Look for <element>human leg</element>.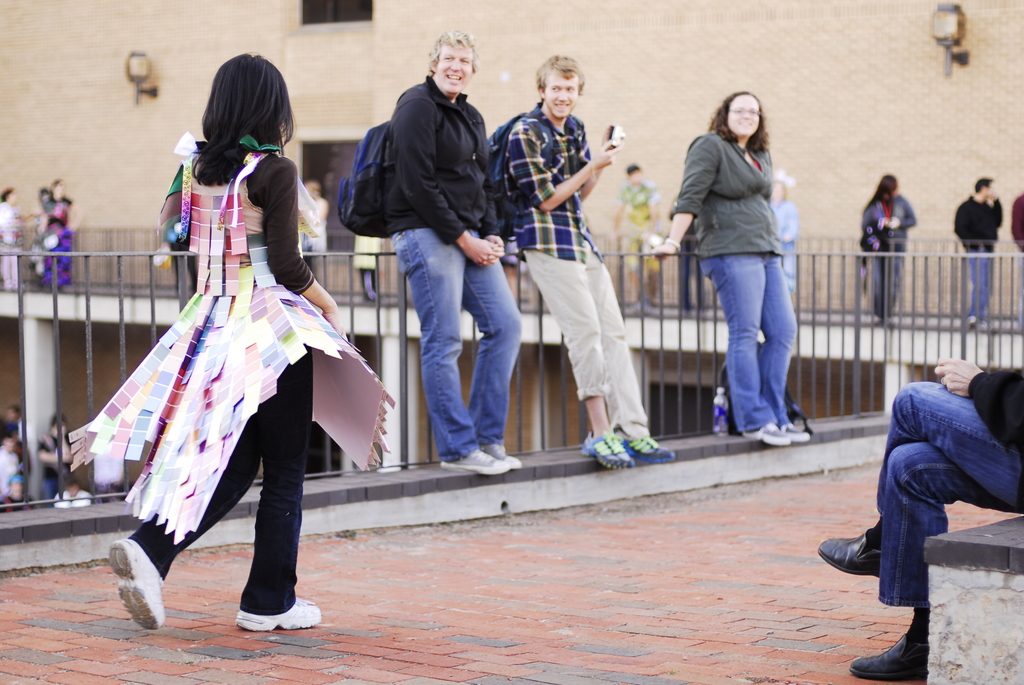
Found: (x1=756, y1=248, x2=811, y2=445).
